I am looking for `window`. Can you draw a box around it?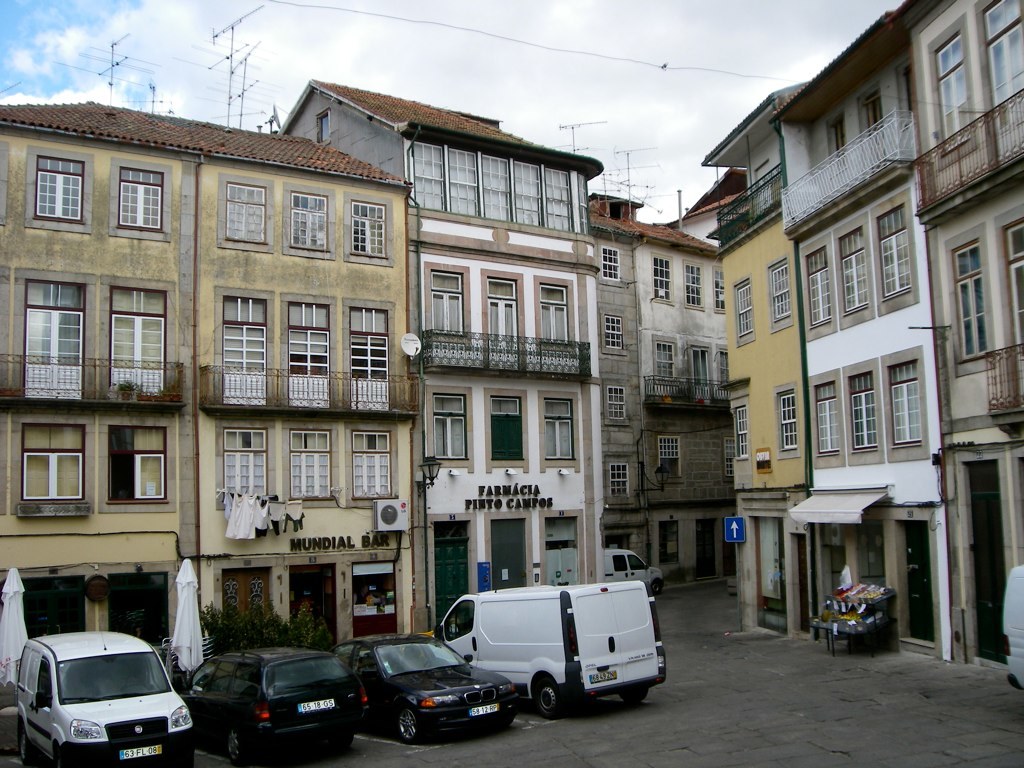
Sure, the bounding box is [left=834, top=219, right=880, bottom=332].
